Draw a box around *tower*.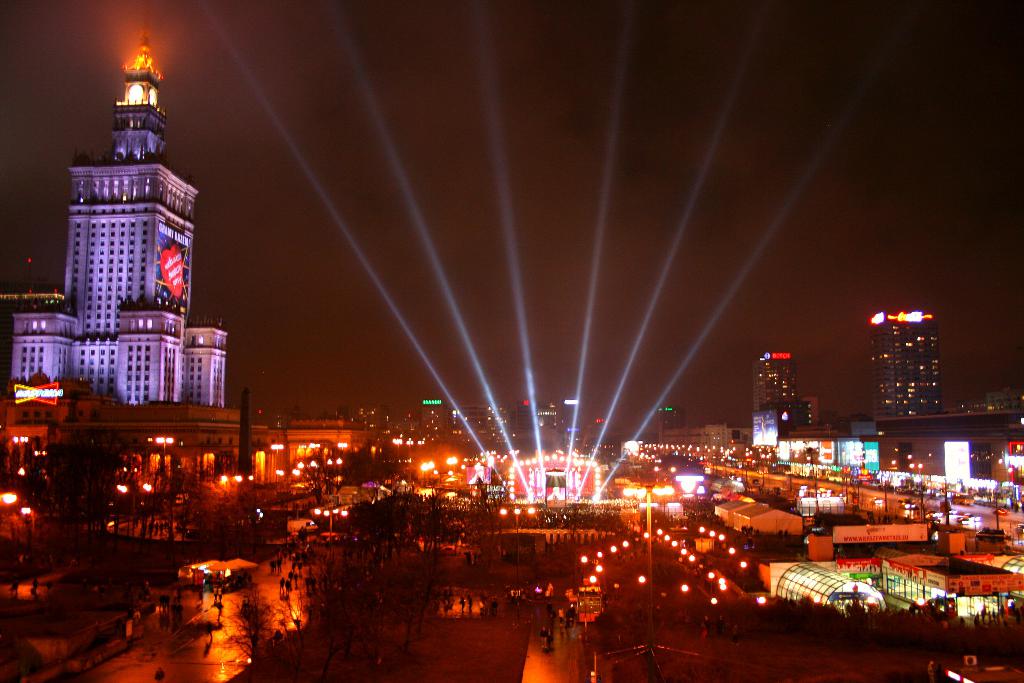
<region>755, 353, 802, 436</region>.
